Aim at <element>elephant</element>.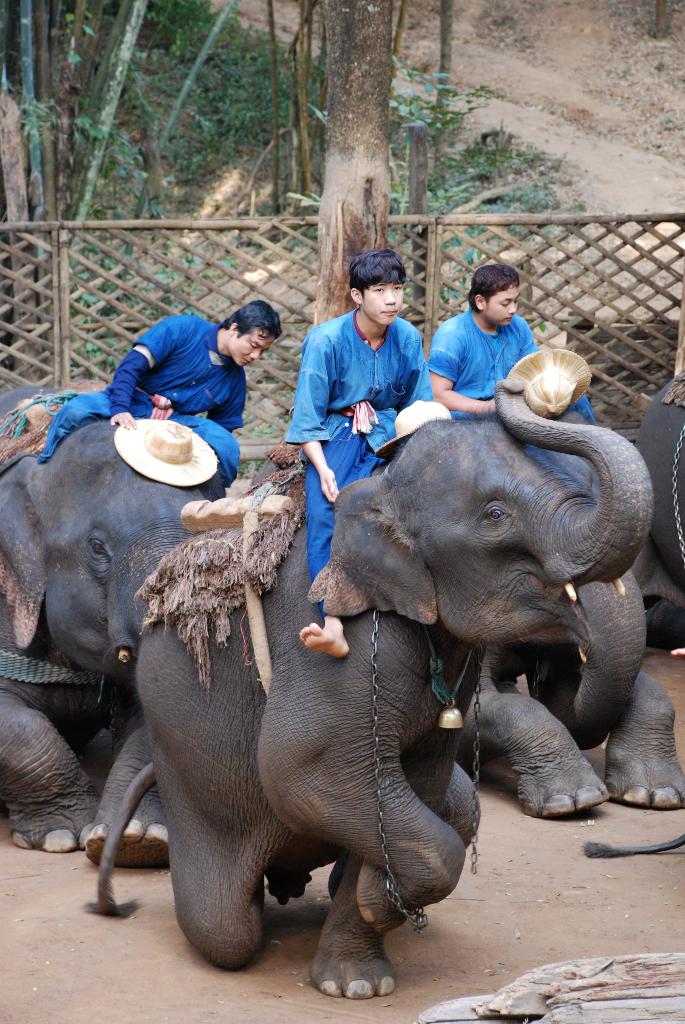
Aimed at {"left": 1, "top": 374, "right": 235, "bottom": 883}.
